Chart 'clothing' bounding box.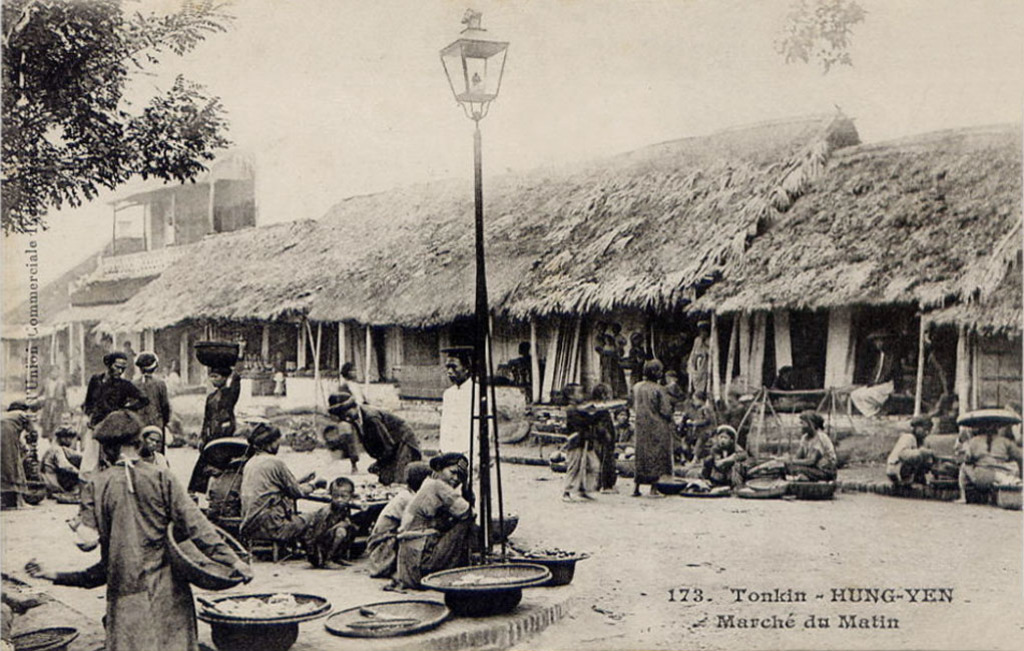
Charted: bbox=(779, 430, 839, 483).
